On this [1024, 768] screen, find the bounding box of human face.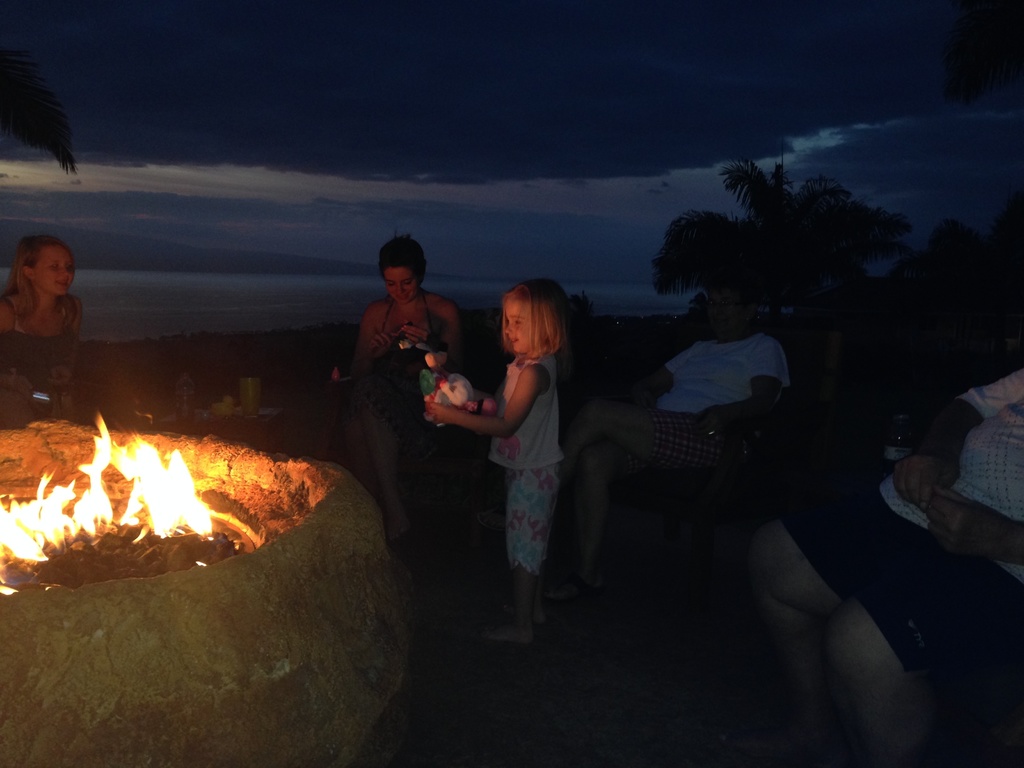
Bounding box: (x1=35, y1=246, x2=76, y2=294).
